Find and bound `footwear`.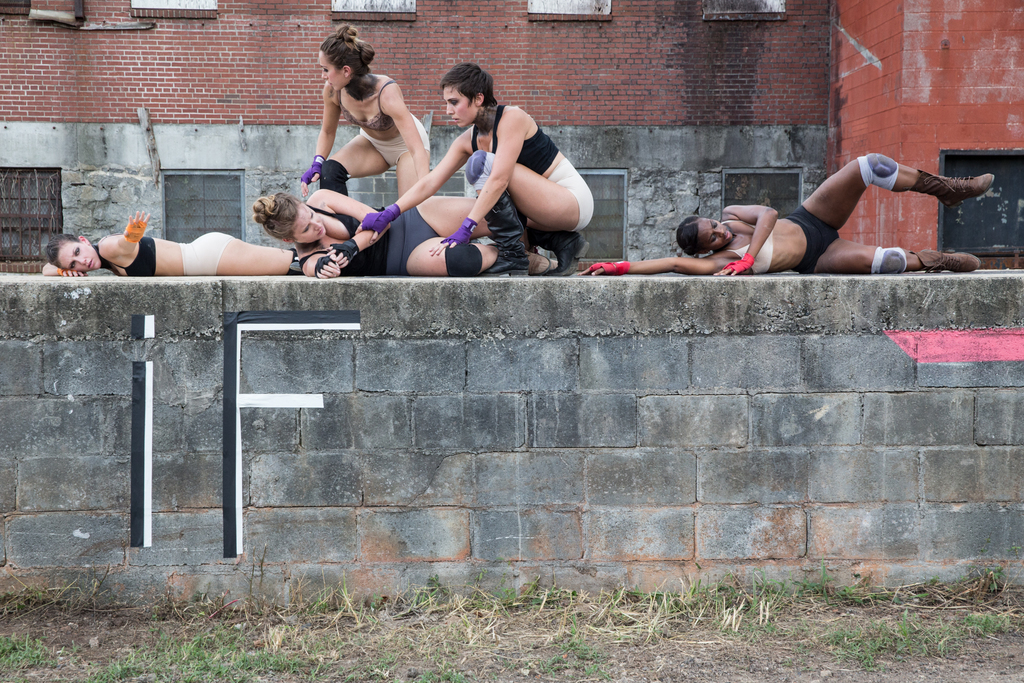
Bound: (x1=543, y1=231, x2=592, y2=276).
